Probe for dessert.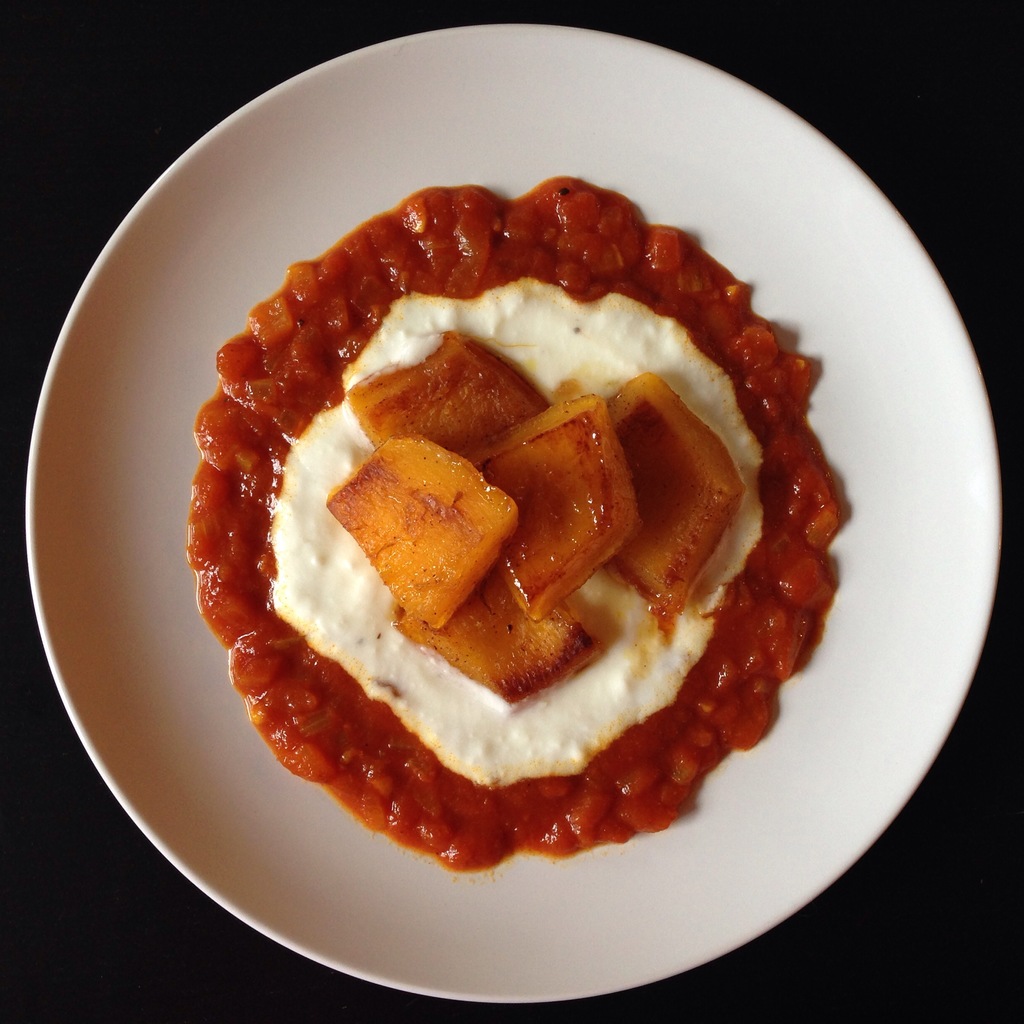
Probe result: <box>473,393,628,615</box>.
